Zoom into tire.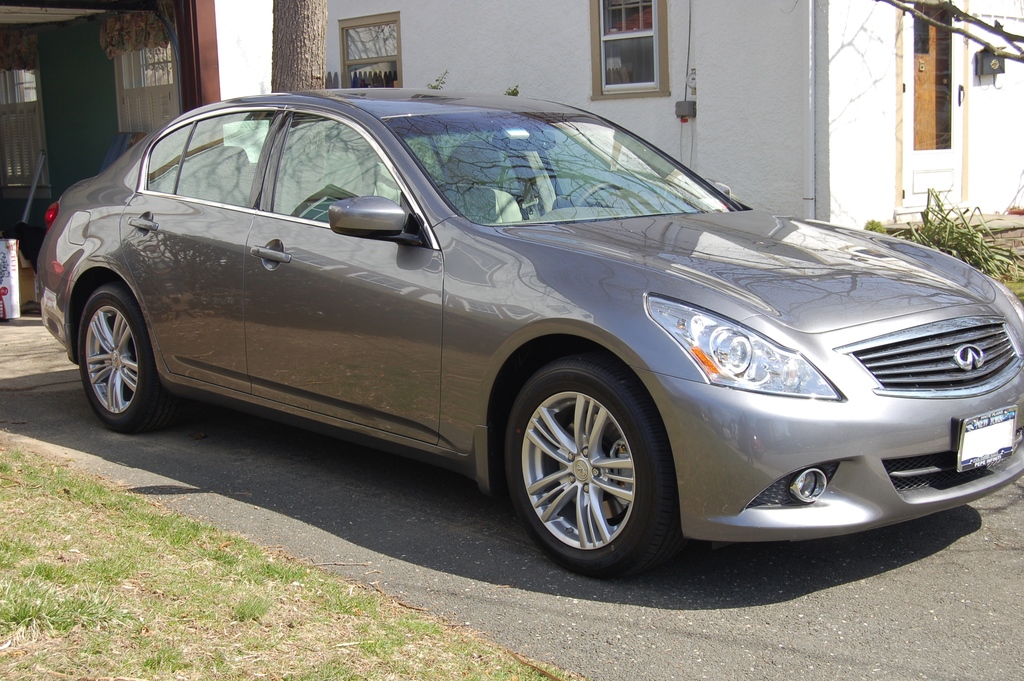
Zoom target: (x1=75, y1=285, x2=163, y2=427).
